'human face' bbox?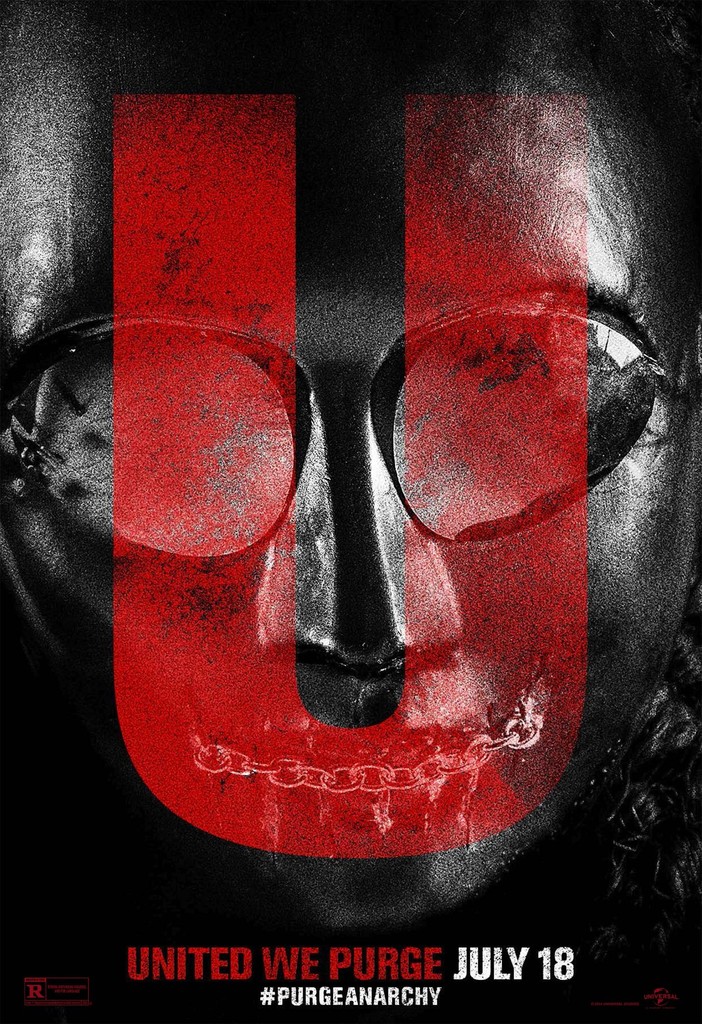
pyautogui.locateOnScreen(4, 2, 700, 931)
